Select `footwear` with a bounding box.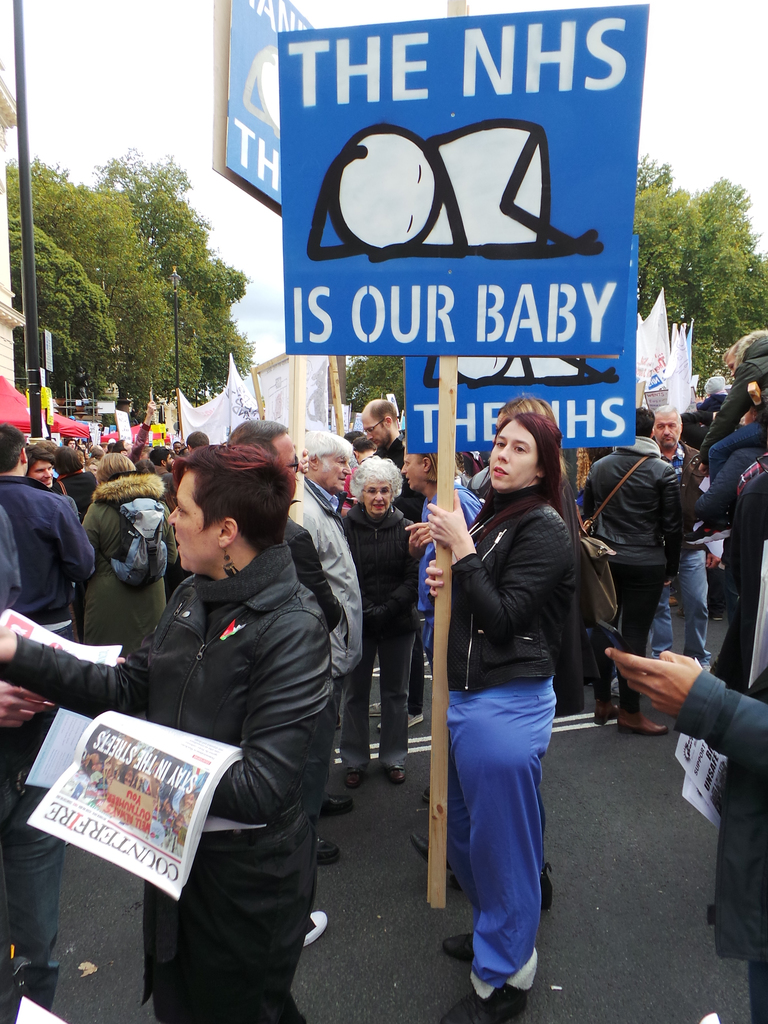
bbox=[316, 791, 351, 817].
